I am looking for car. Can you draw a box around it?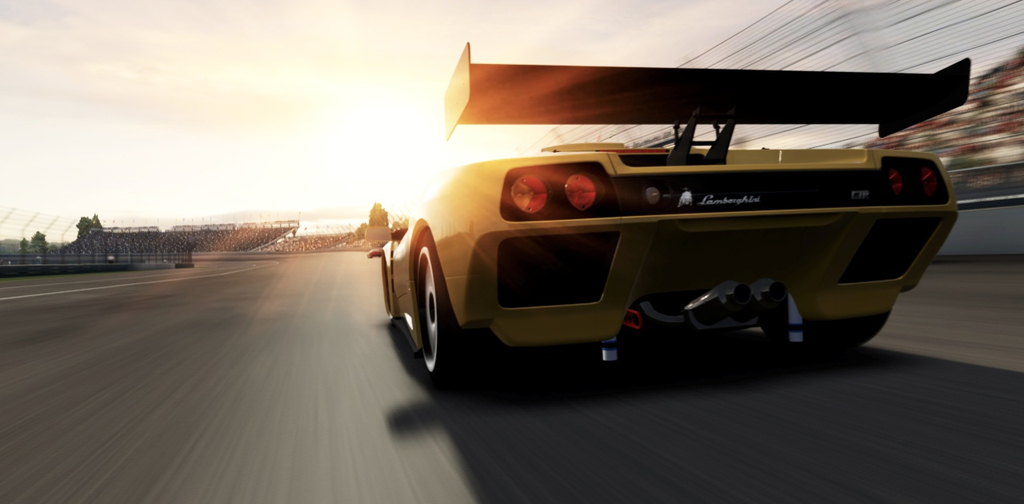
Sure, the bounding box is <box>382,70,955,383</box>.
